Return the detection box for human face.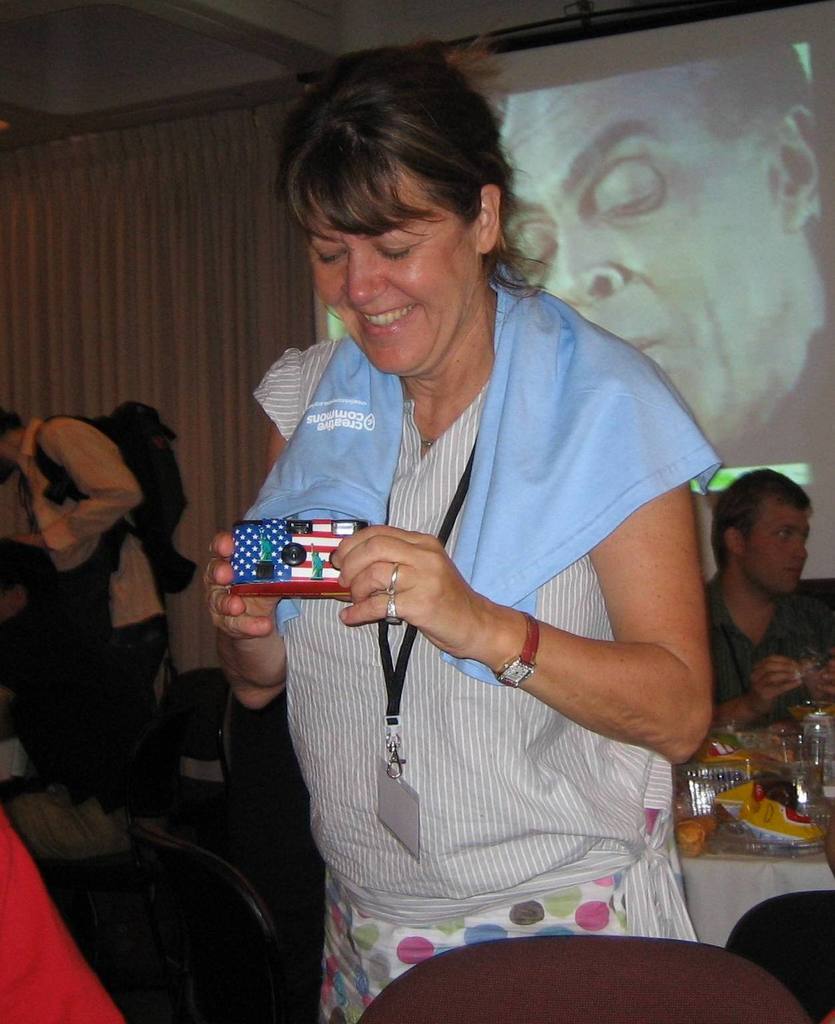
{"x1": 306, "y1": 168, "x2": 477, "y2": 378}.
